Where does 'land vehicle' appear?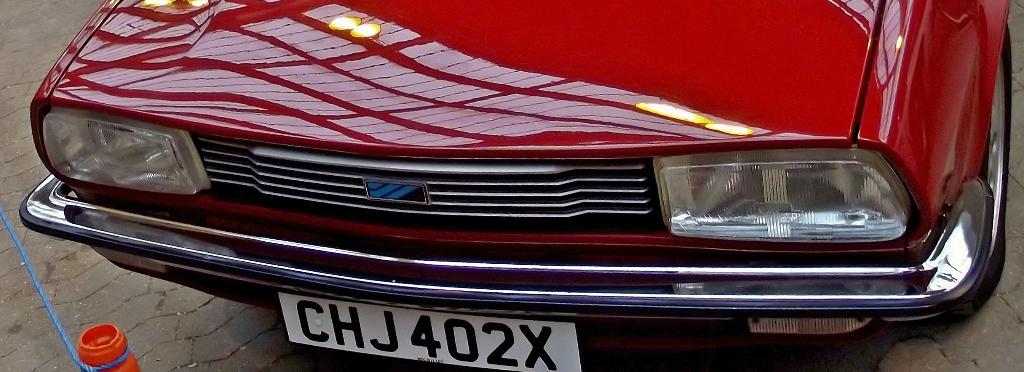
Appears at Rect(12, 0, 1008, 371).
